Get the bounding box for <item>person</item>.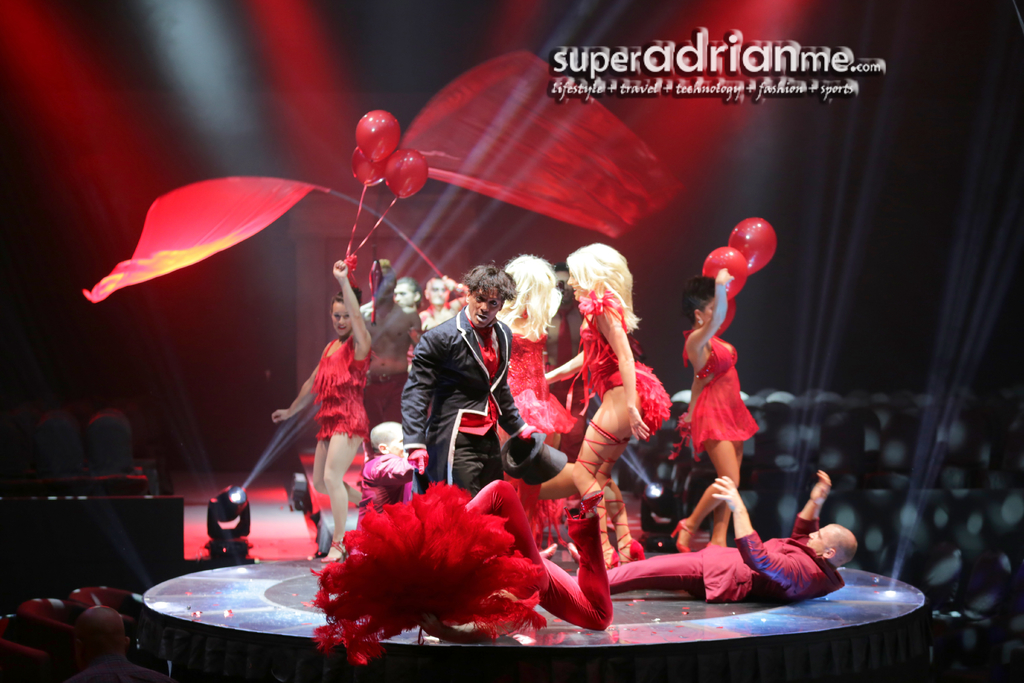
609:472:861:611.
